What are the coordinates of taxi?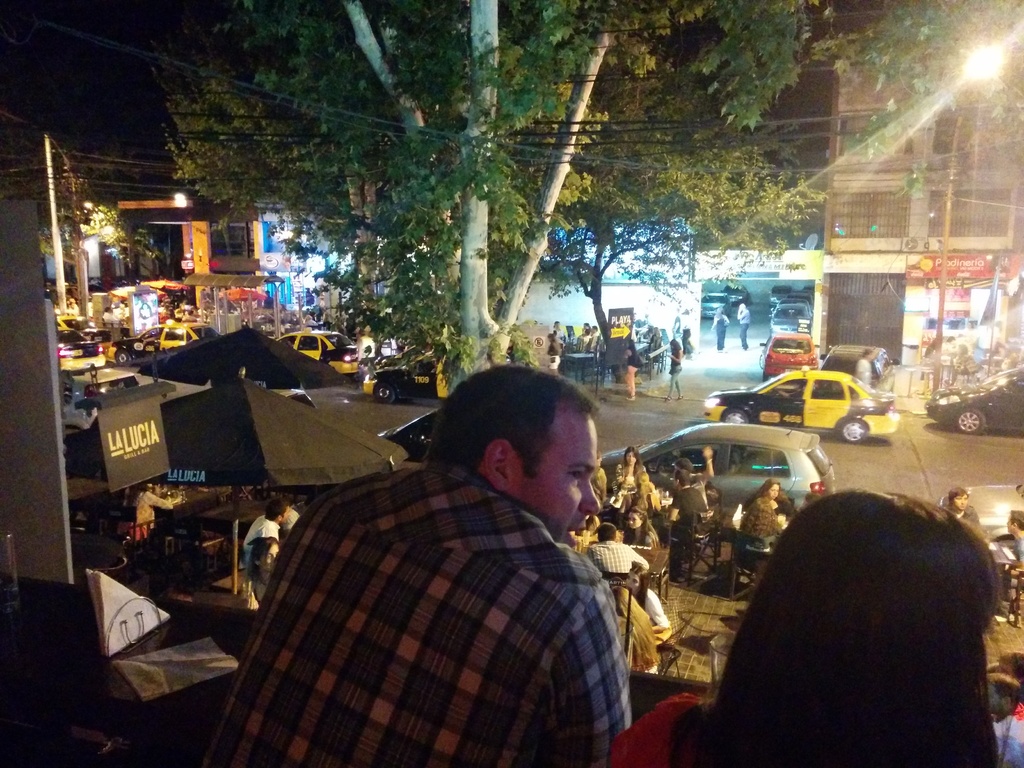
(733,367,915,439).
